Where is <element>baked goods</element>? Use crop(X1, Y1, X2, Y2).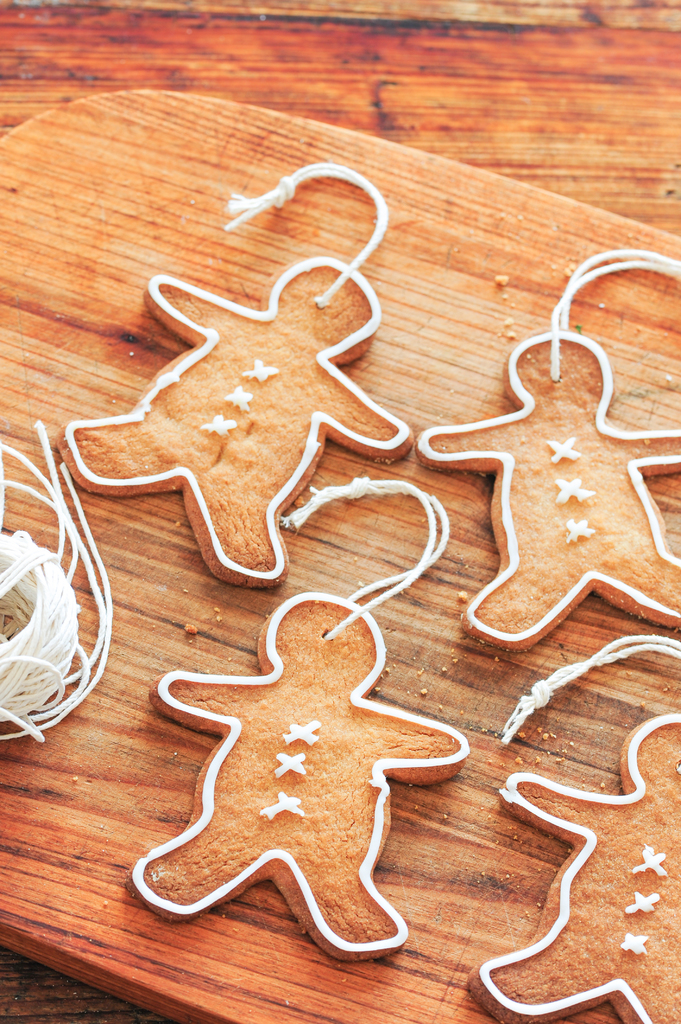
crop(124, 593, 469, 962).
